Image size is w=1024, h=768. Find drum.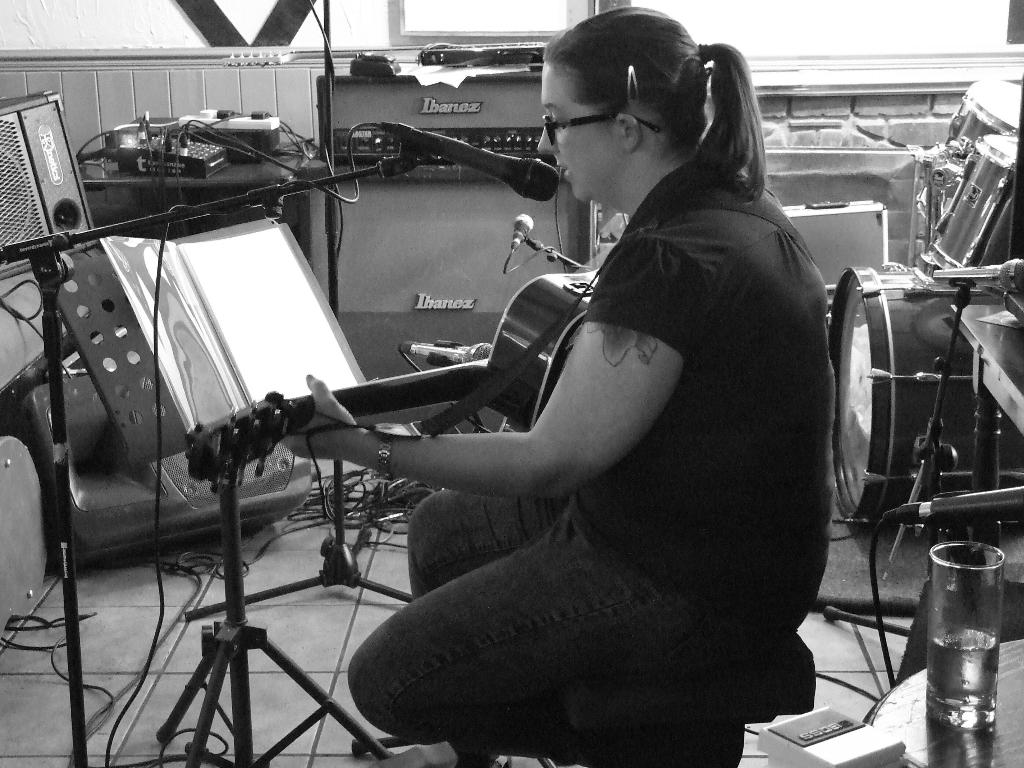
region(814, 186, 1018, 591).
